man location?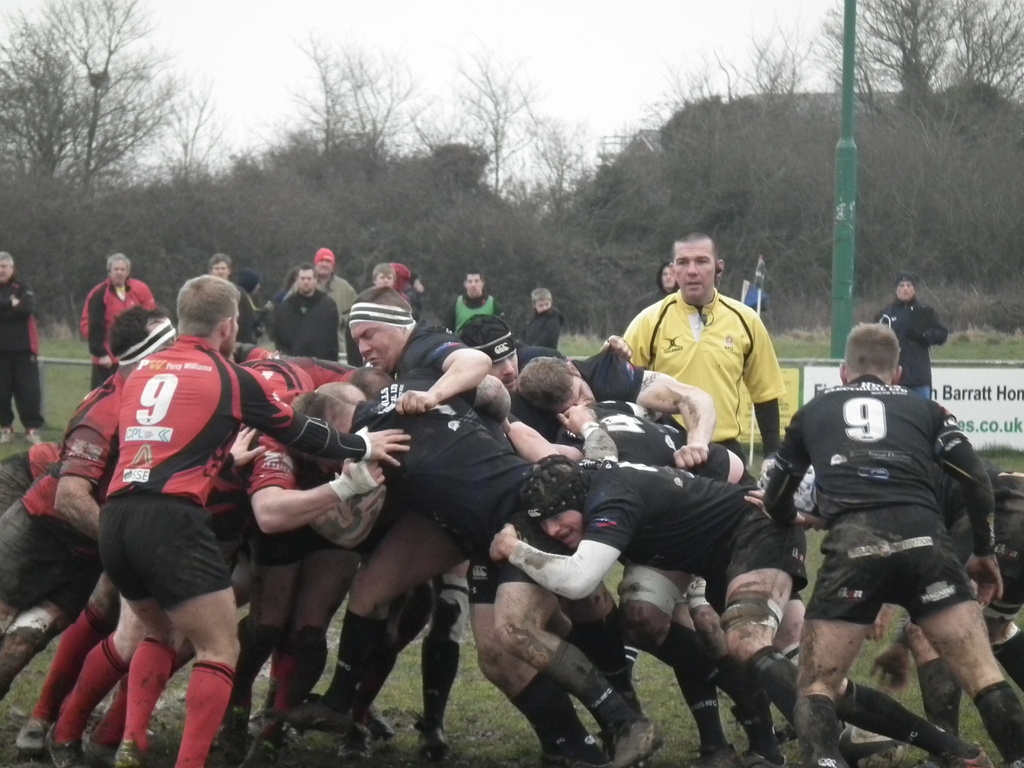
872 276 949 394
